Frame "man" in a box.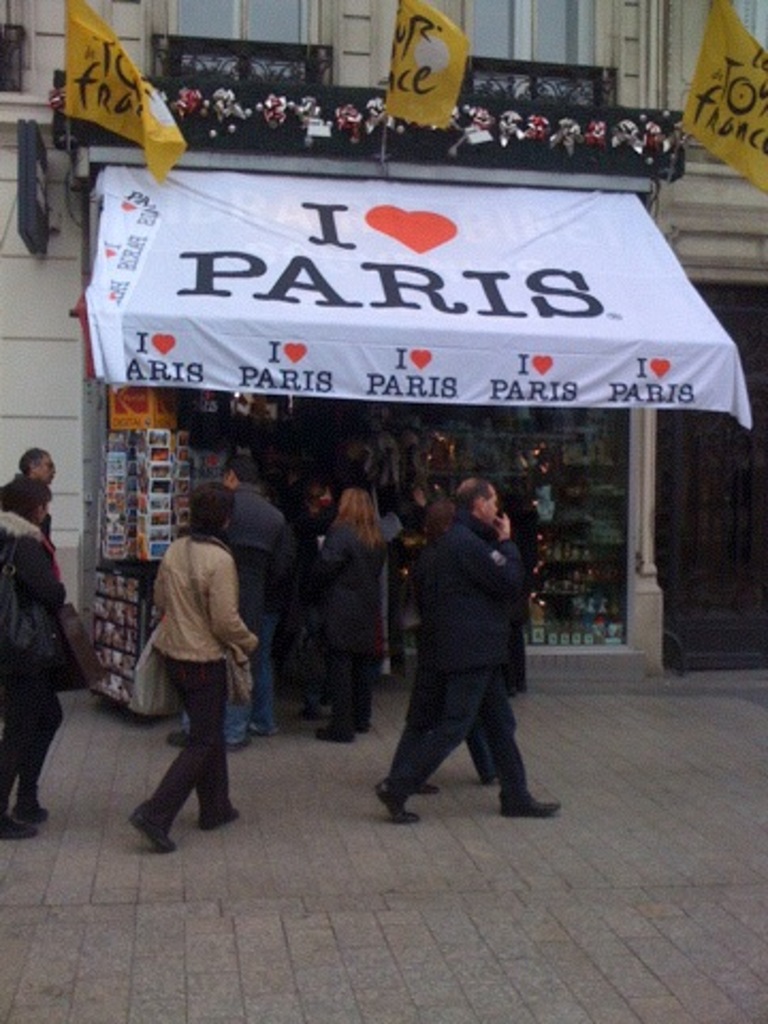
(left=175, top=444, right=284, bottom=749).
